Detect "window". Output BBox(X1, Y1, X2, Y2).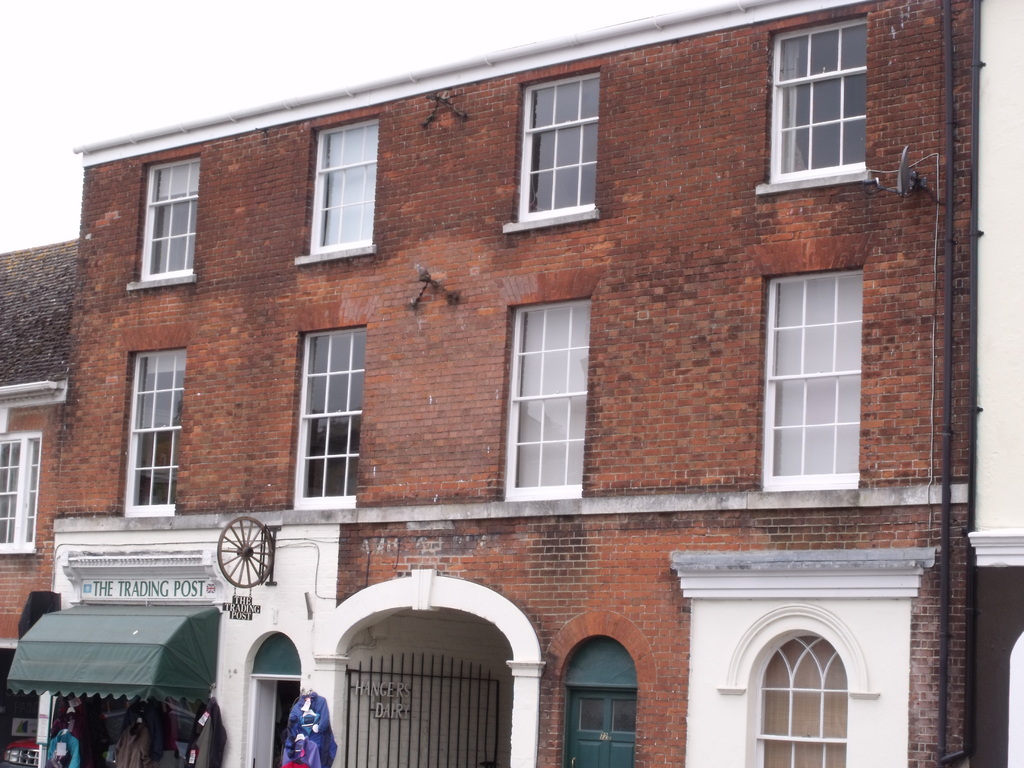
BBox(501, 298, 596, 497).
